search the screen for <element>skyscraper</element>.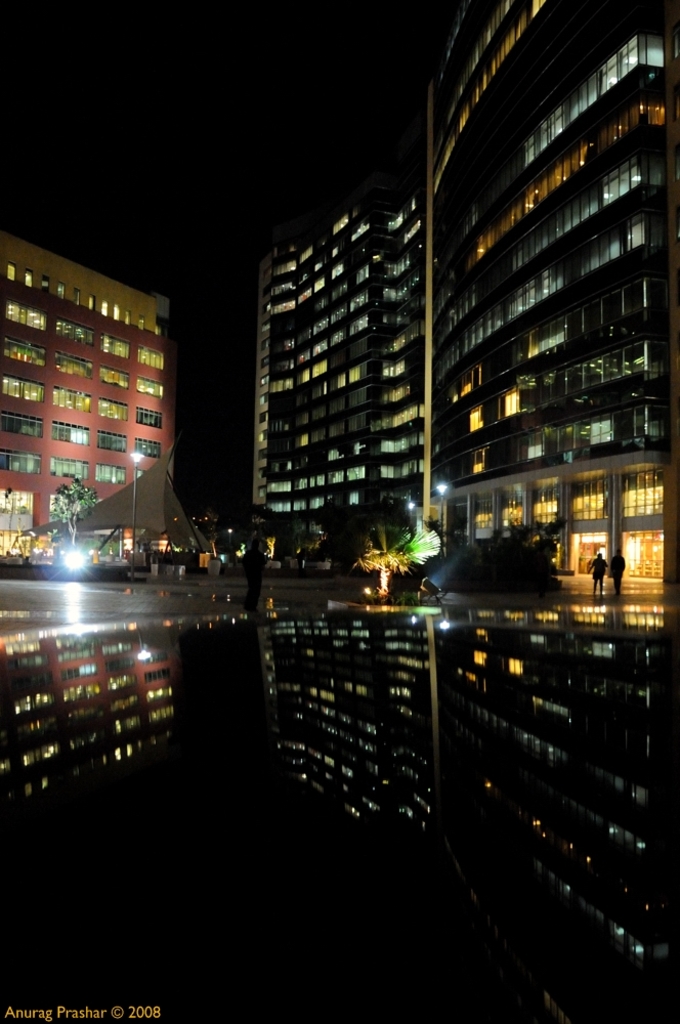
Found at <bbox>268, 166, 439, 531</bbox>.
